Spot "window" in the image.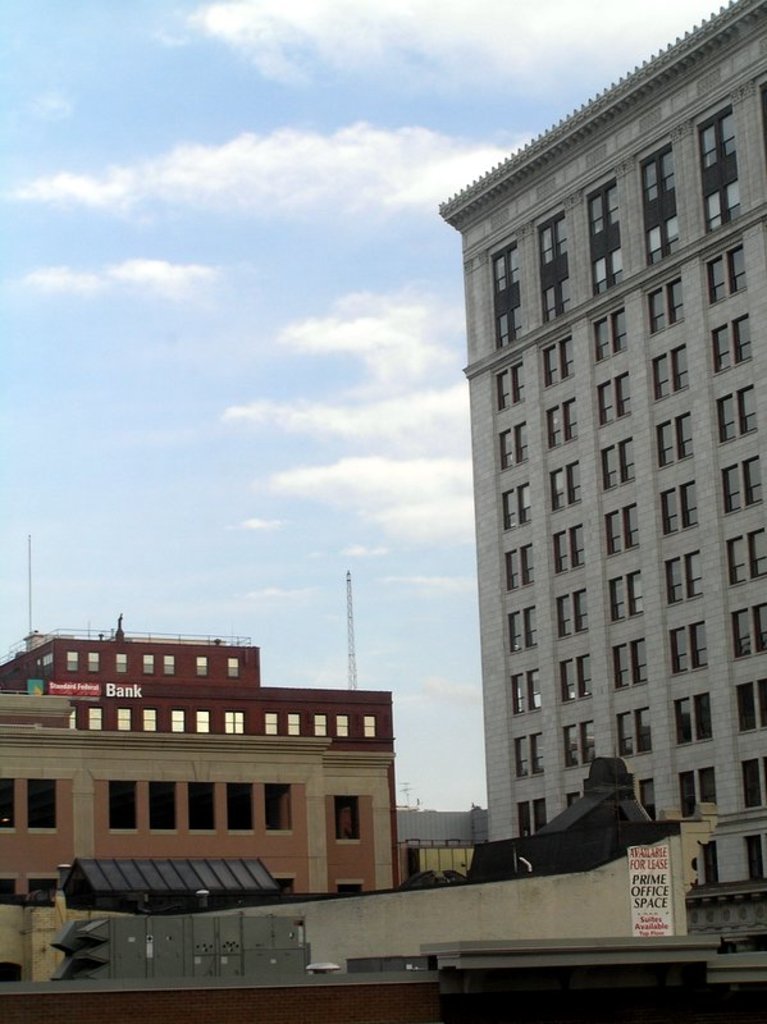
"window" found at x1=46, y1=653, x2=52, y2=676.
